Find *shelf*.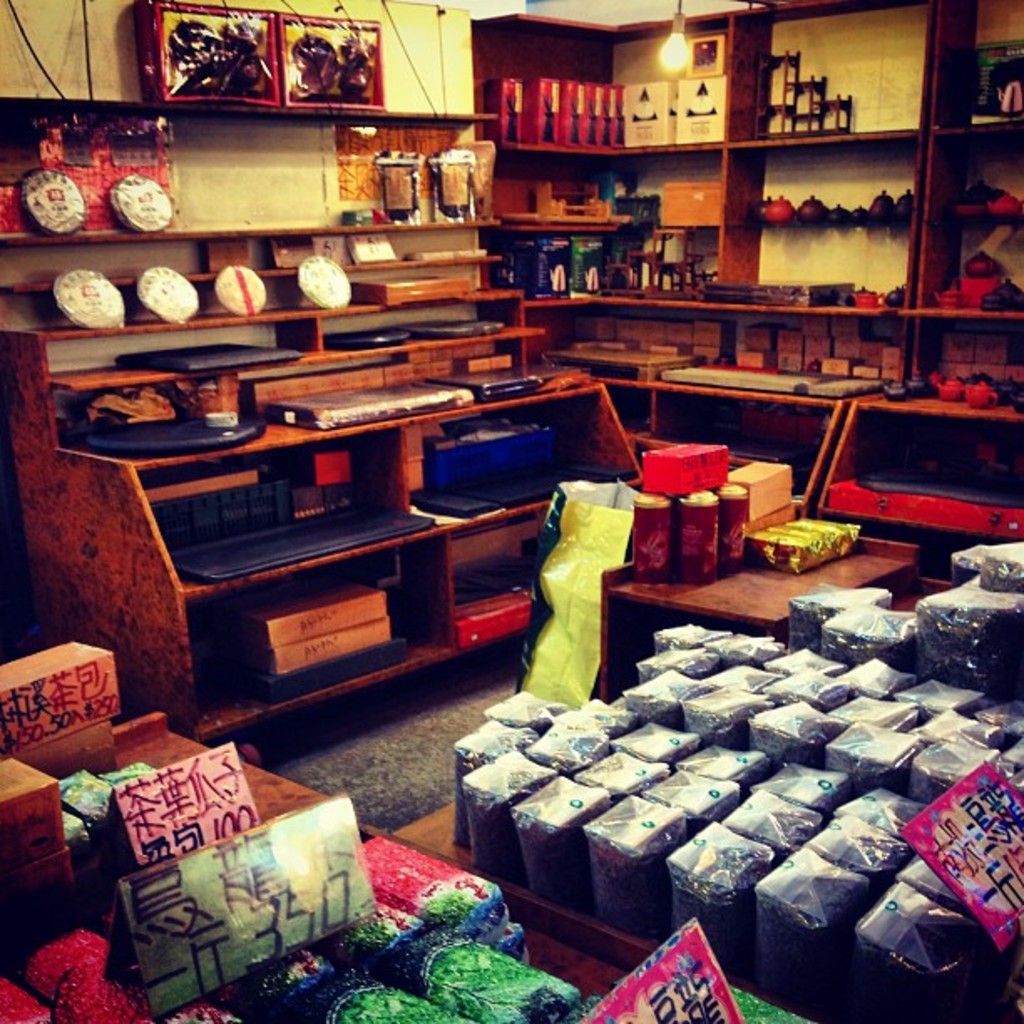
(400,376,632,510).
